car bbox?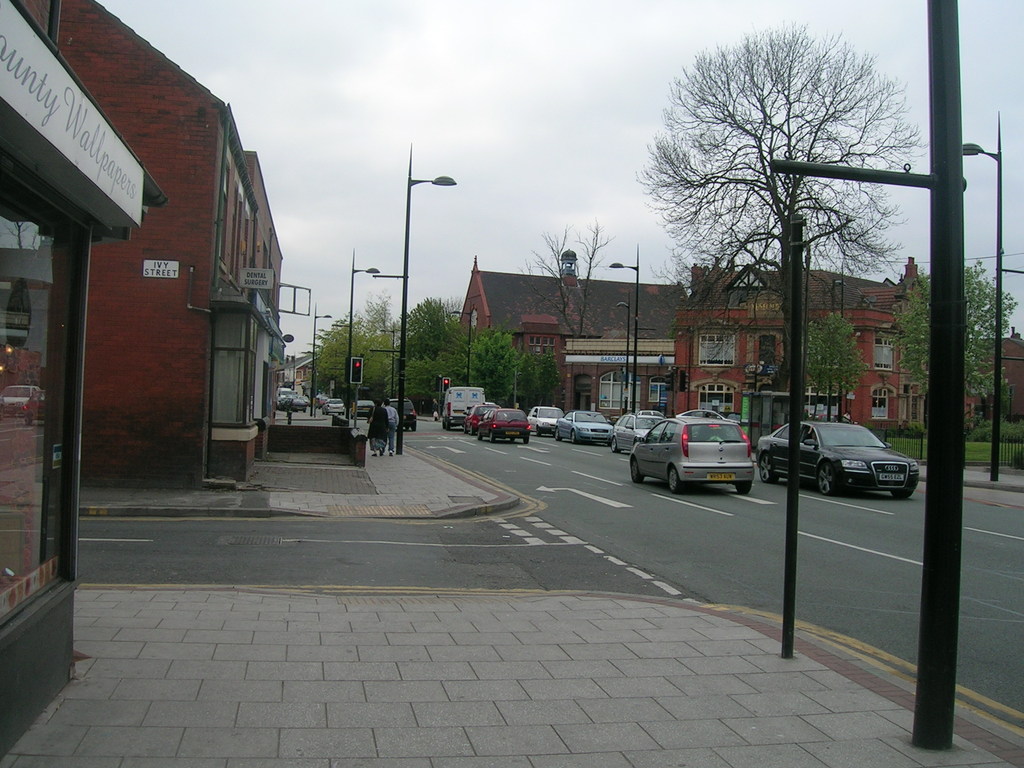
<bbox>382, 398, 418, 431</bbox>
